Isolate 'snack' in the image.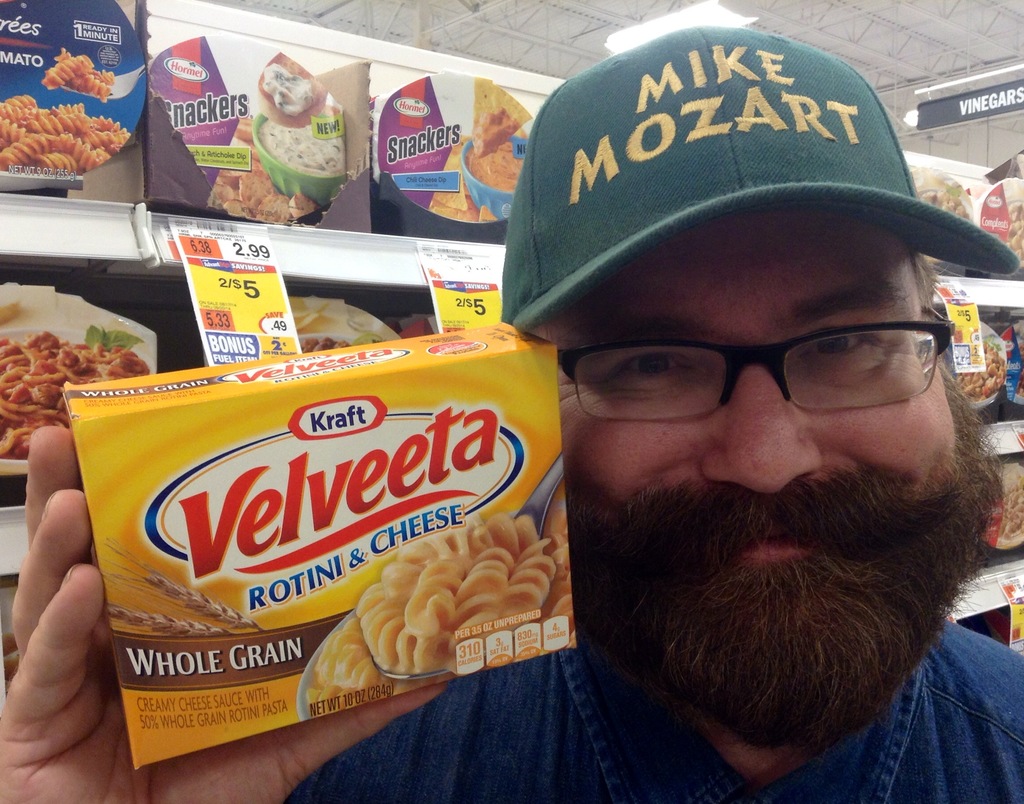
Isolated region: {"x1": 984, "y1": 476, "x2": 1023, "y2": 545}.
